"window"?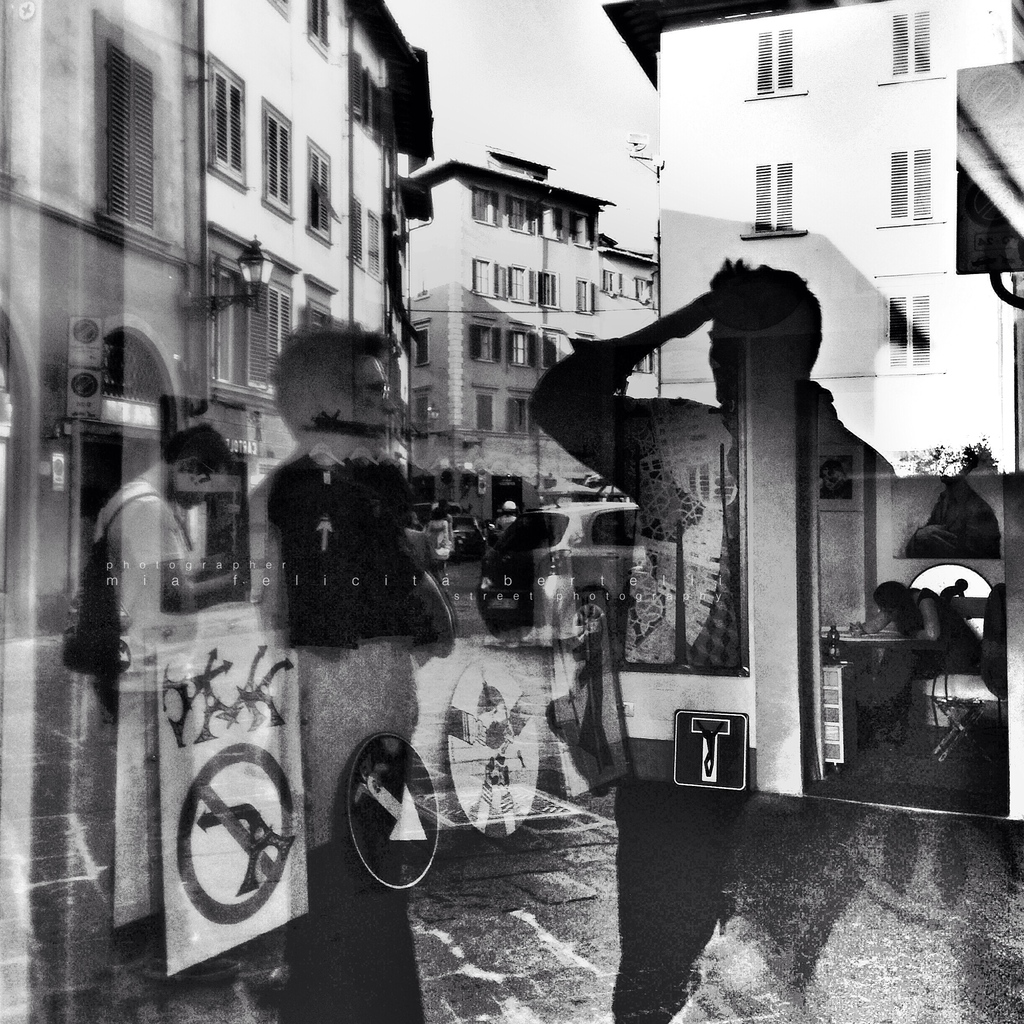
BBox(879, 140, 940, 226)
